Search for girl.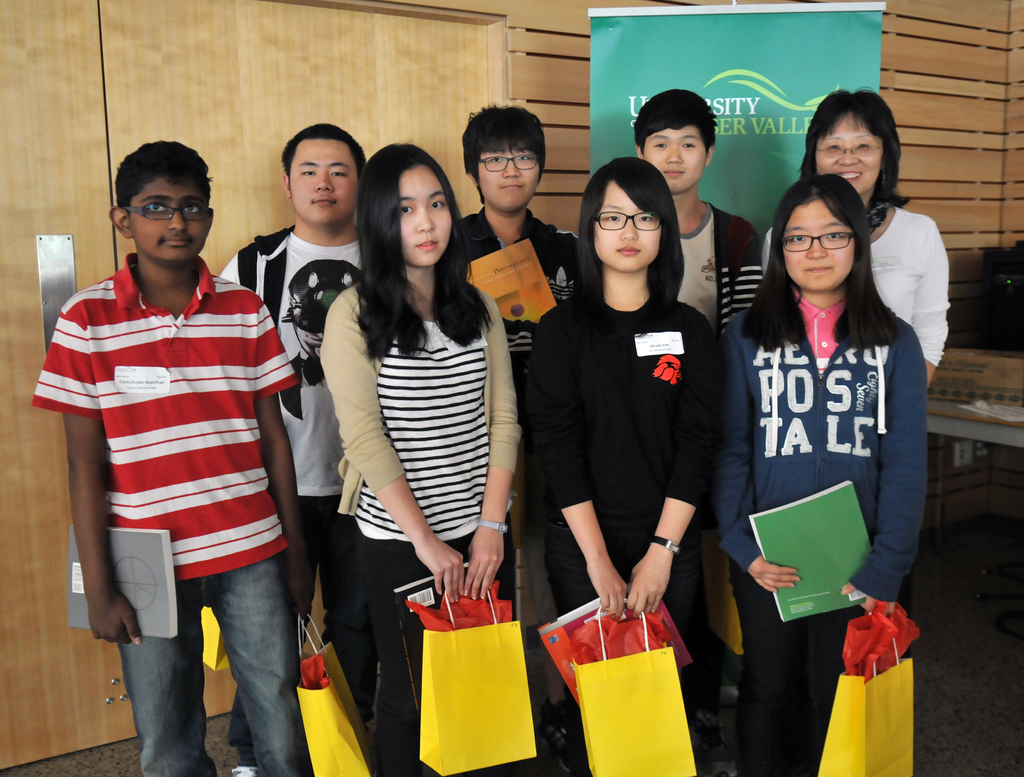
Found at [x1=767, y1=94, x2=950, y2=378].
